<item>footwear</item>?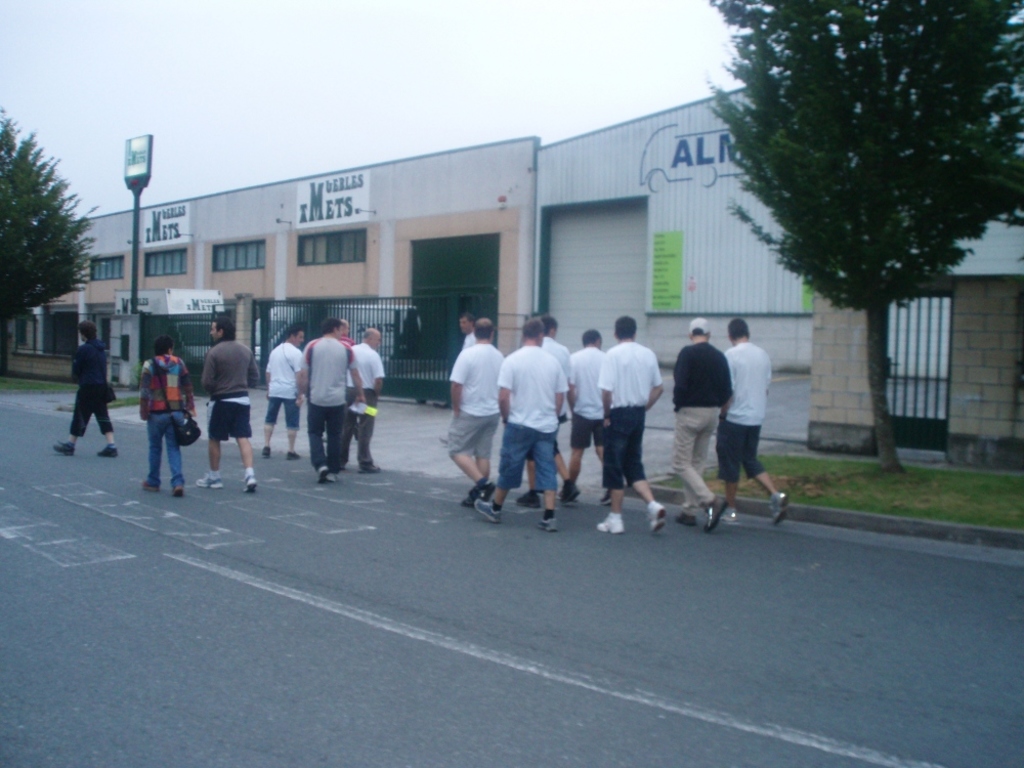
rect(135, 479, 162, 490)
